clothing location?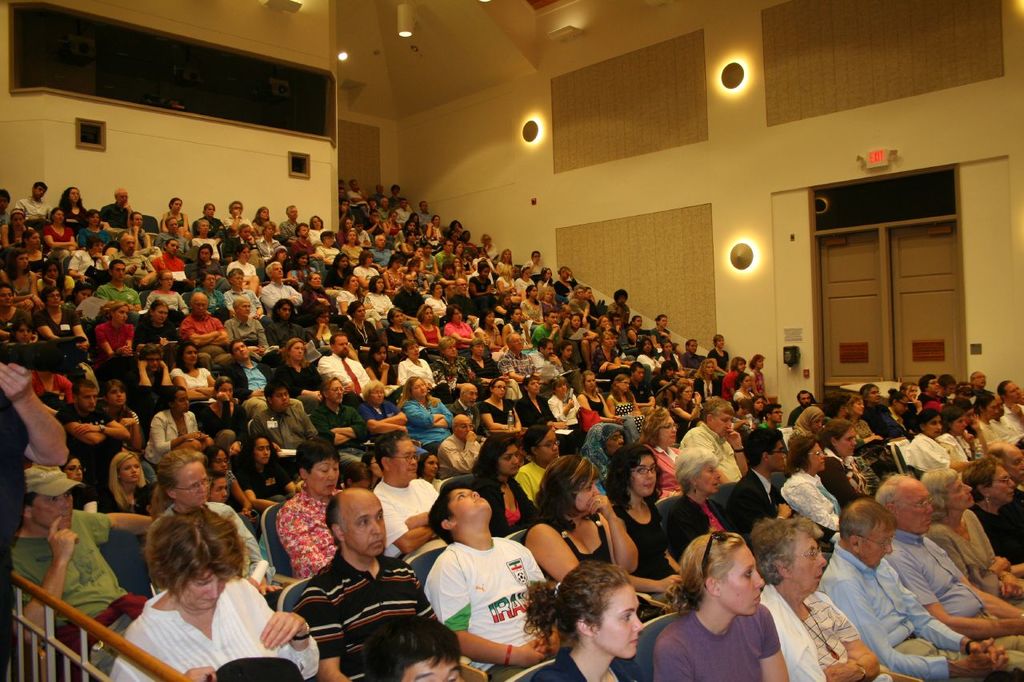
(474,324,494,348)
